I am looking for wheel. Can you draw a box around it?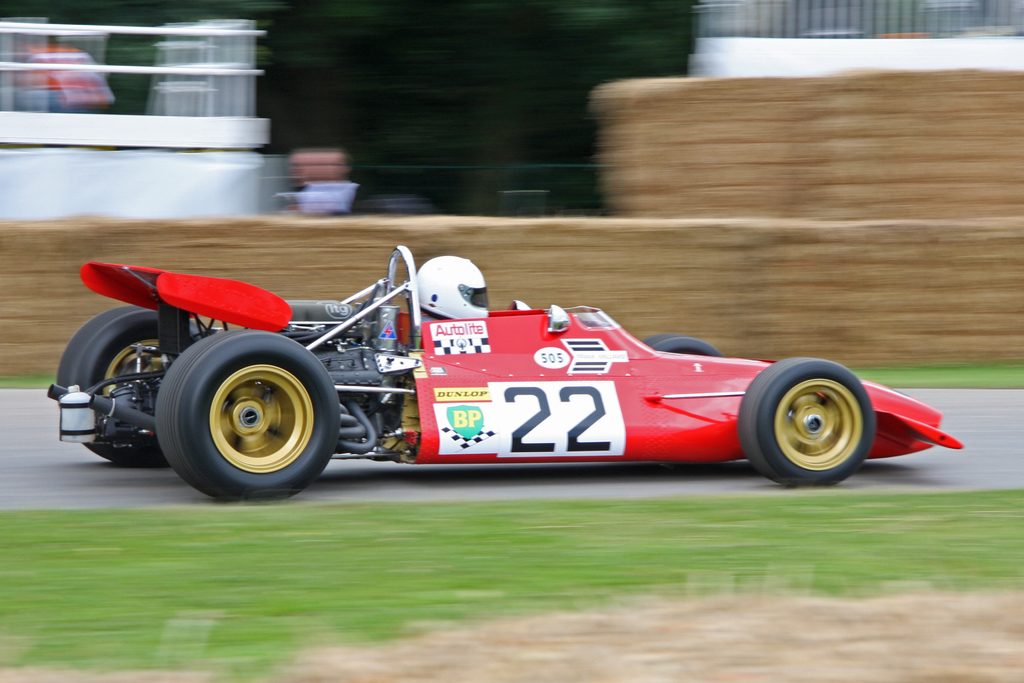
Sure, the bounding box is bbox=[150, 332, 334, 492].
